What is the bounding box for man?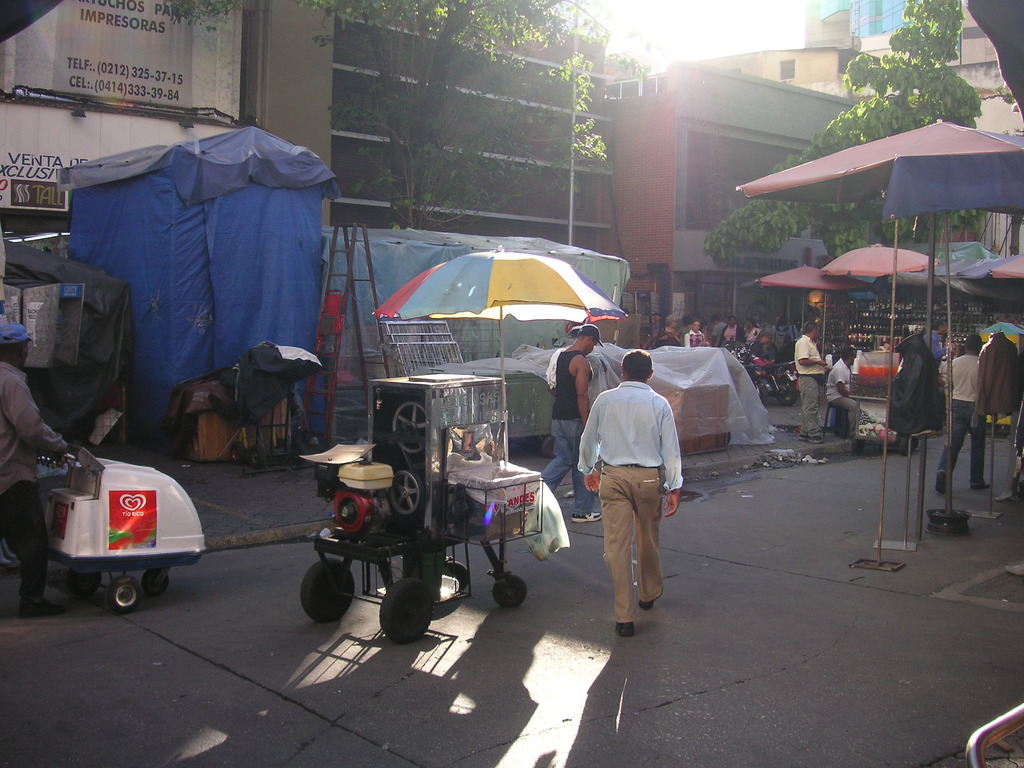
bbox(827, 348, 860, 435).
